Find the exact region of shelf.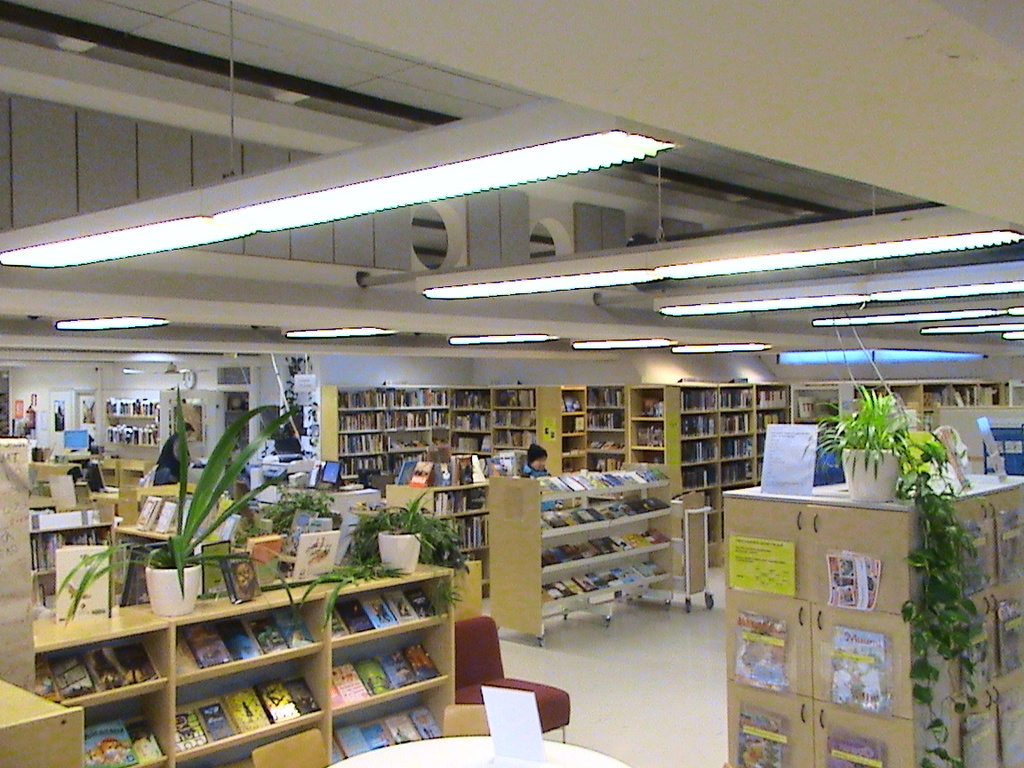
Exact region: locate(495, 472, 682, 640).
